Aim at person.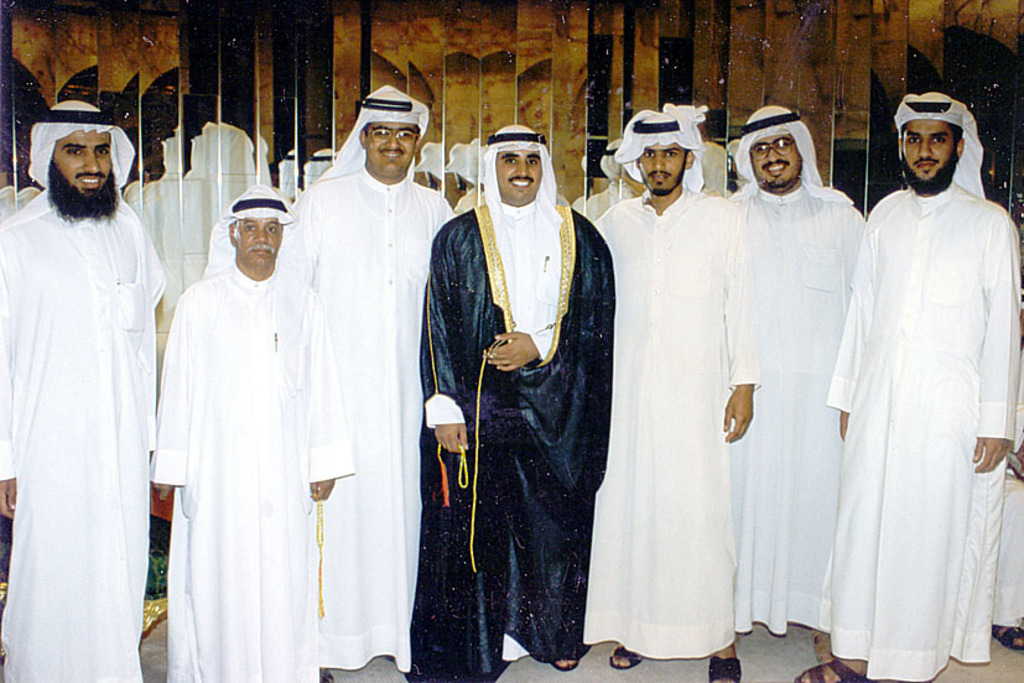
Aimed at (left=423, top=124, right=618, bottom=678).
